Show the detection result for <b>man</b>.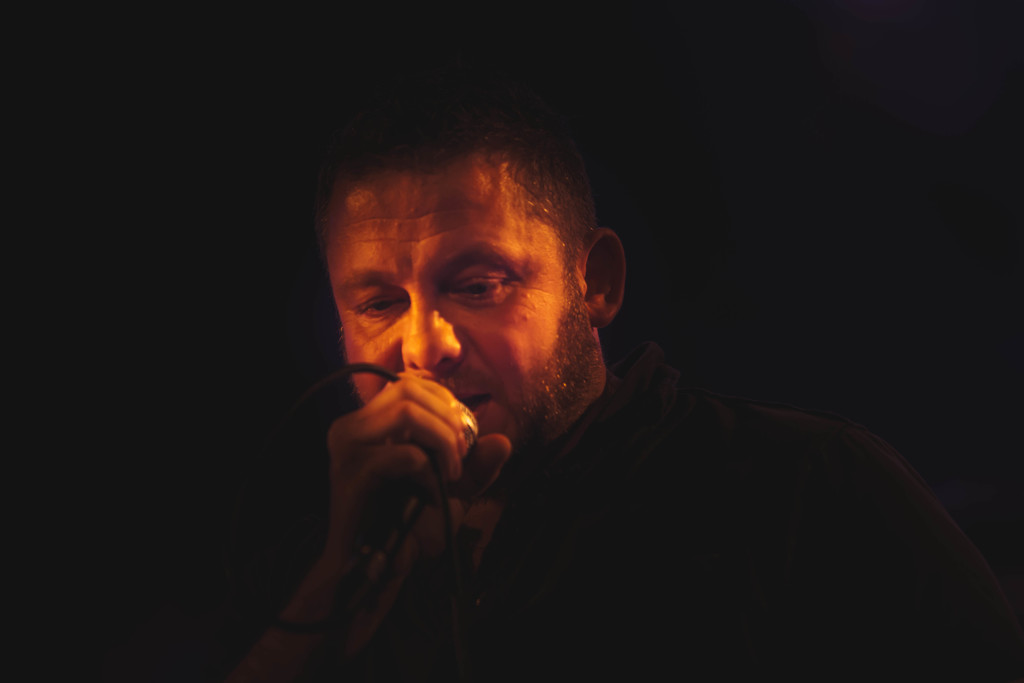
<bbox>221, 95, 1023, 682</bbox>.
